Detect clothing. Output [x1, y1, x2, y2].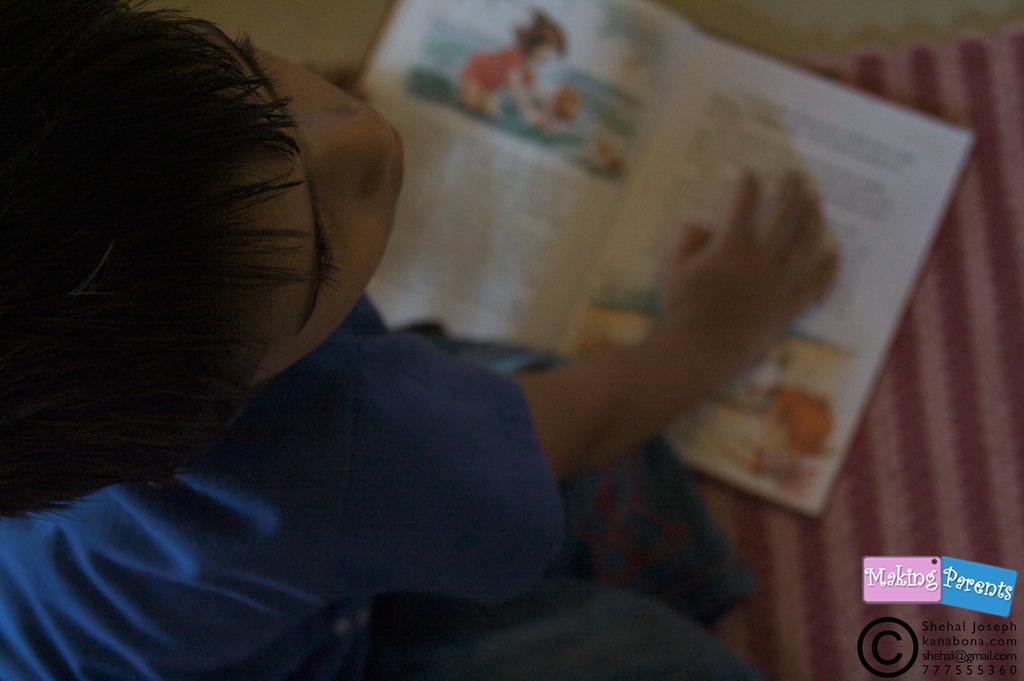
[458, 44, 528, 97].
